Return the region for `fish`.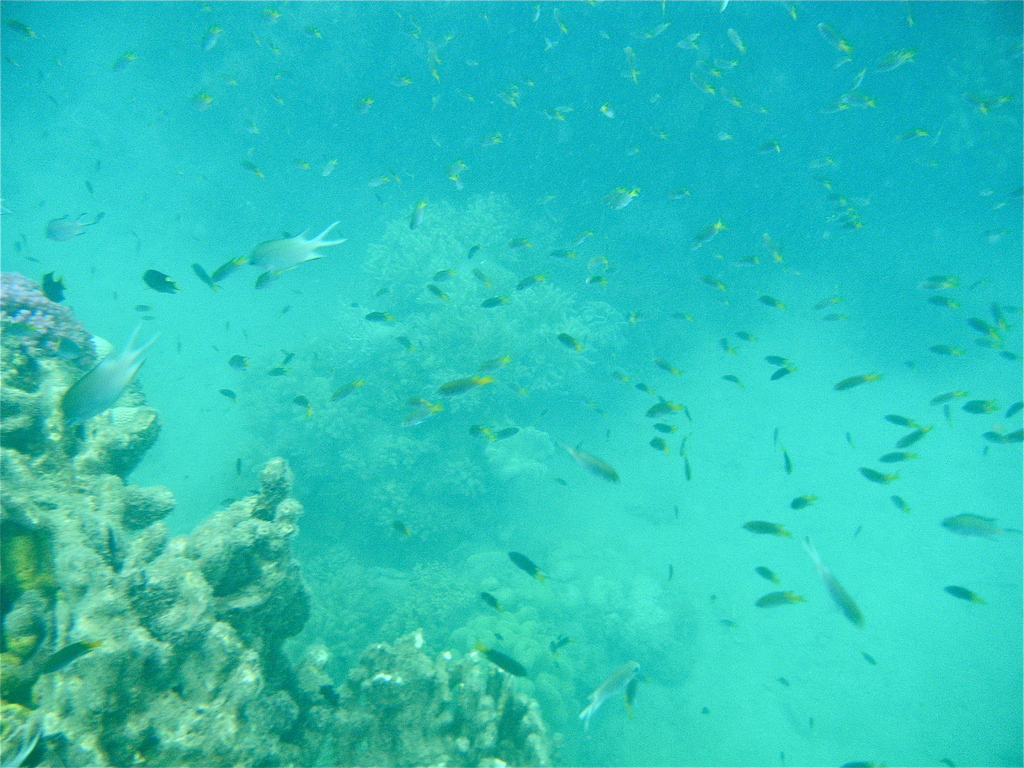
483/357/511/378.
